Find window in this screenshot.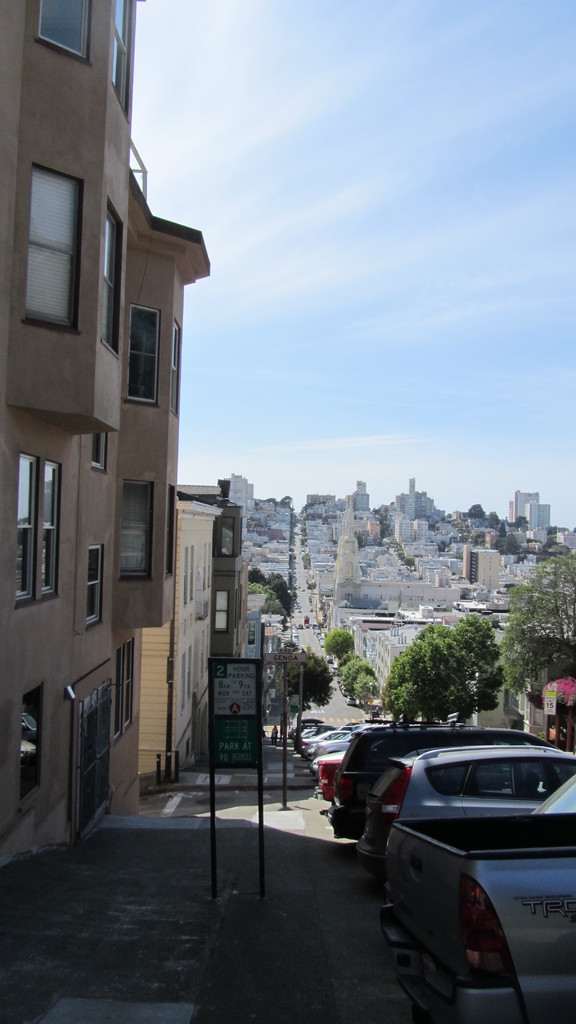
The bounding box for window is left=166, top=326, right=180, bottom=417.
